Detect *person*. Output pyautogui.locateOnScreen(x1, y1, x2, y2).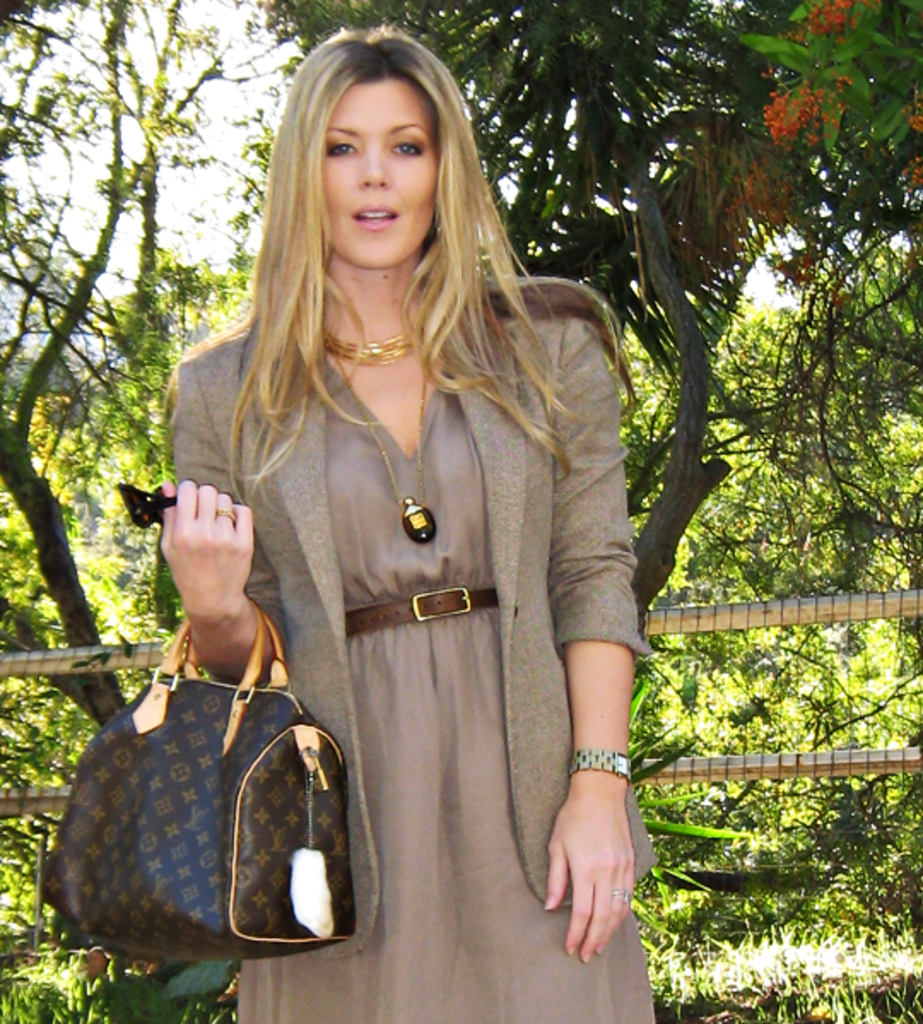
pyautogui.locateOnScreen(162, 38, 650, 1022).
